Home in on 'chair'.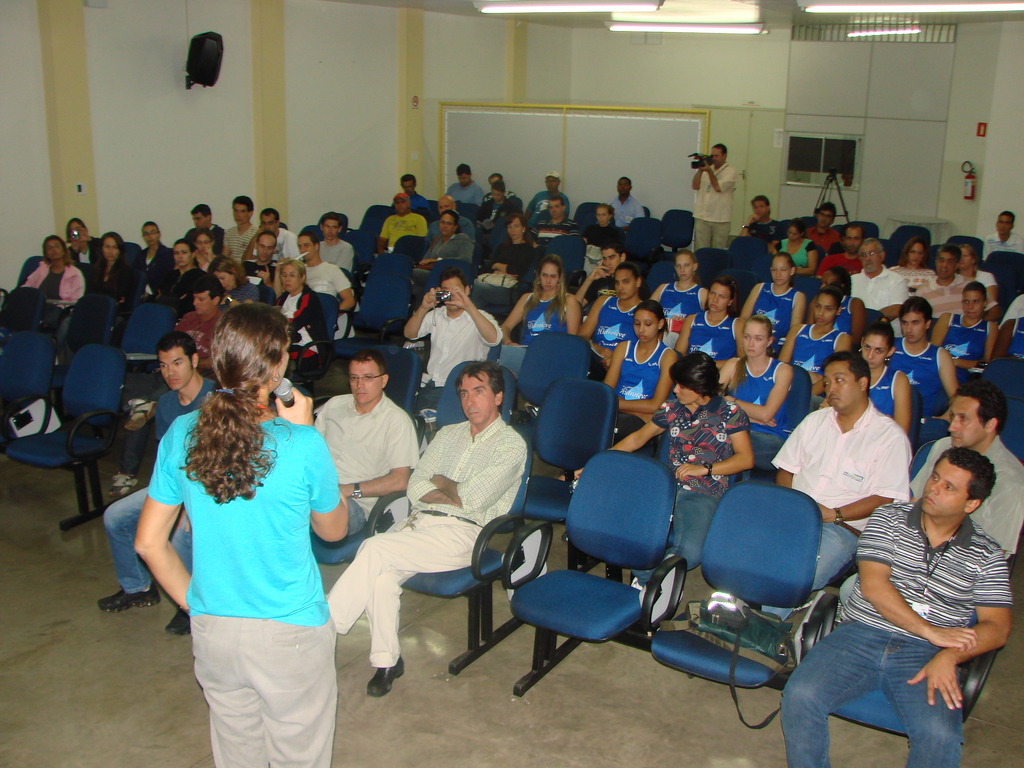
Homed in at (left=340, top=252, right=413, bottom=355).
